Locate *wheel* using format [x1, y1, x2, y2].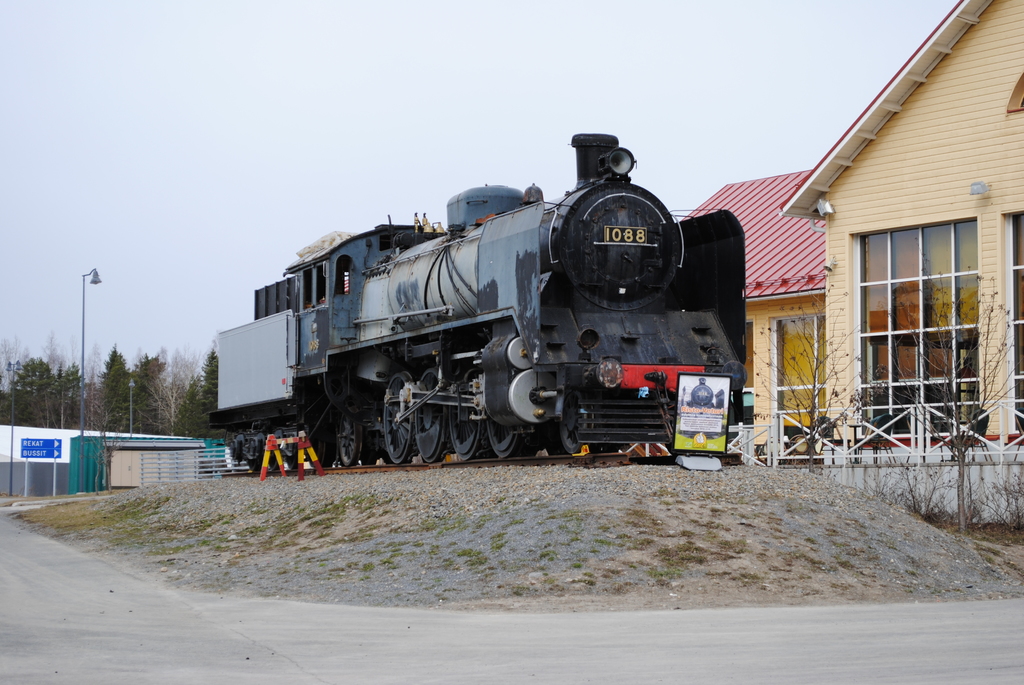
[447, 402, 484, 461].
